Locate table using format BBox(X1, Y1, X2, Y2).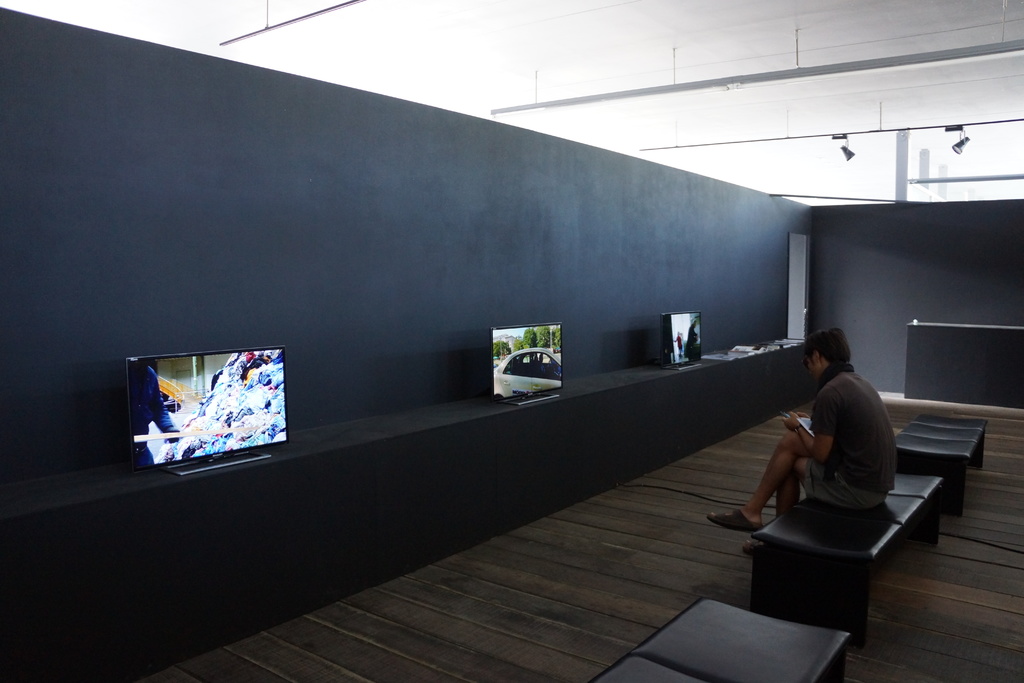
BBox(892, 412, 988, 518).
